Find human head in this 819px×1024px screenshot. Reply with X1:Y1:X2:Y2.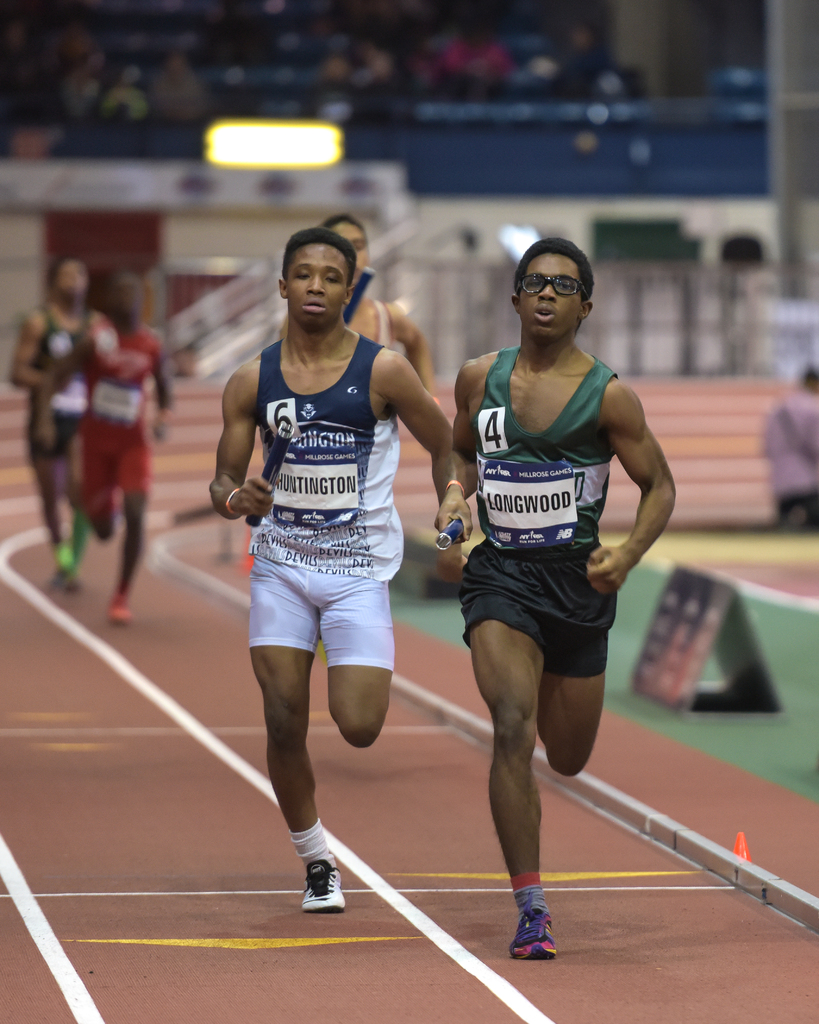
496:233:604:345.
